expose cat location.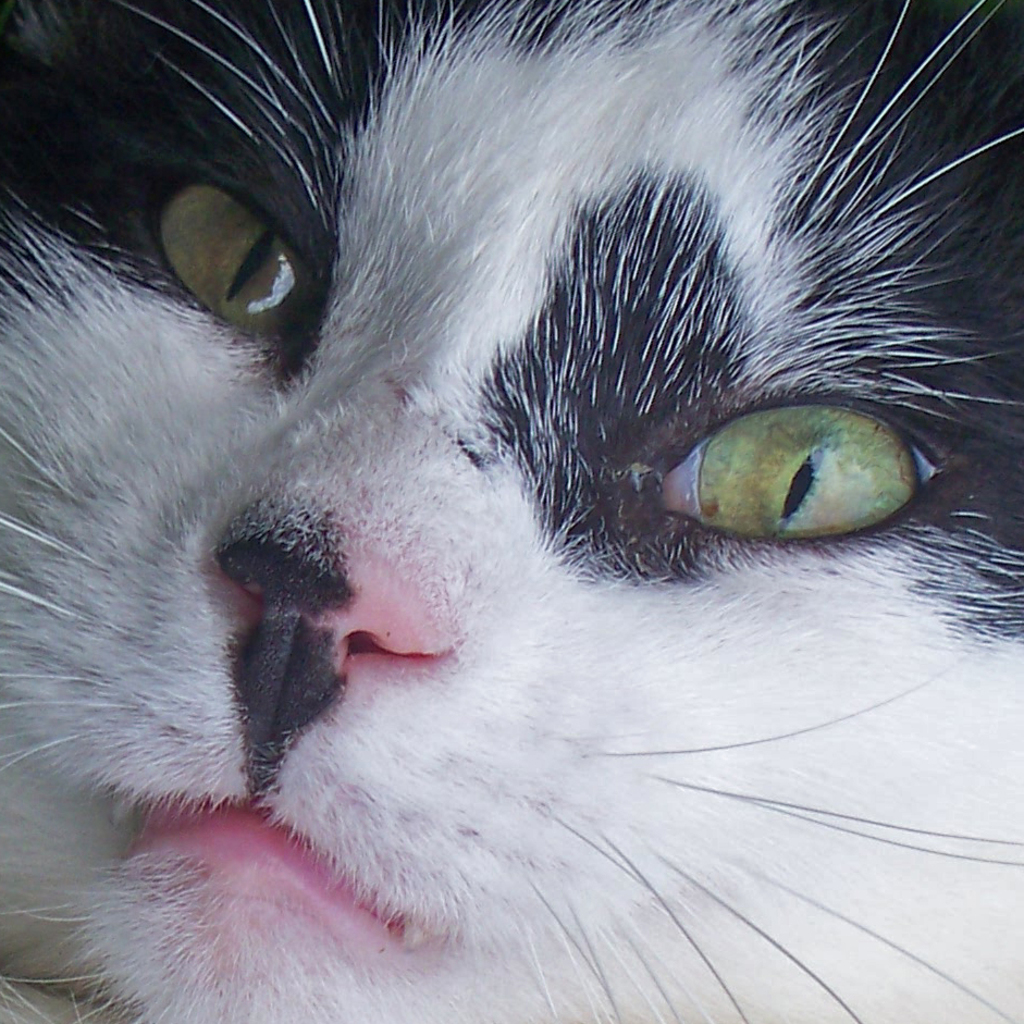
Exposed at 0 0 1020 1023.
